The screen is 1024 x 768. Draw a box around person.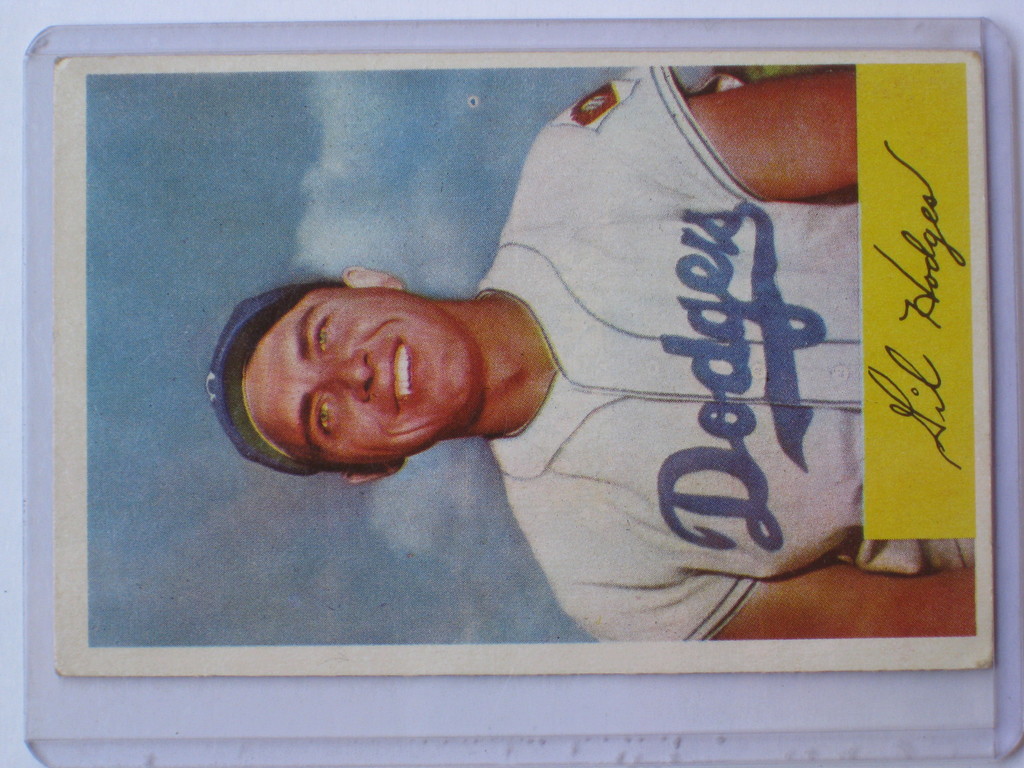
207, 63, 974, 633.
